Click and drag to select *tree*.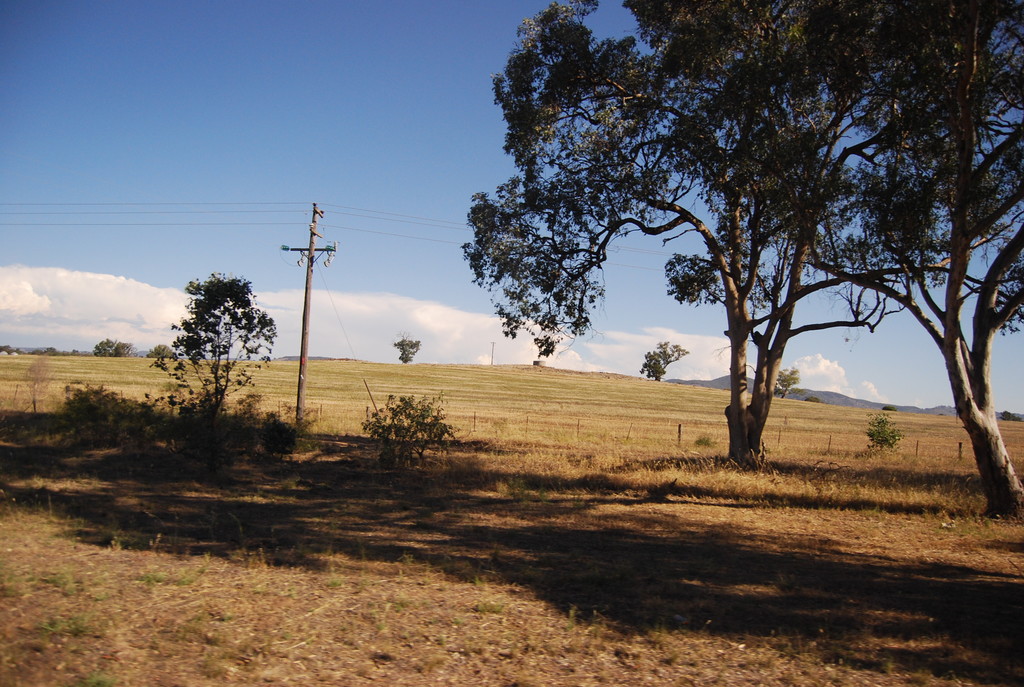
Selection: bbox=(164, 249, 261, 389).
